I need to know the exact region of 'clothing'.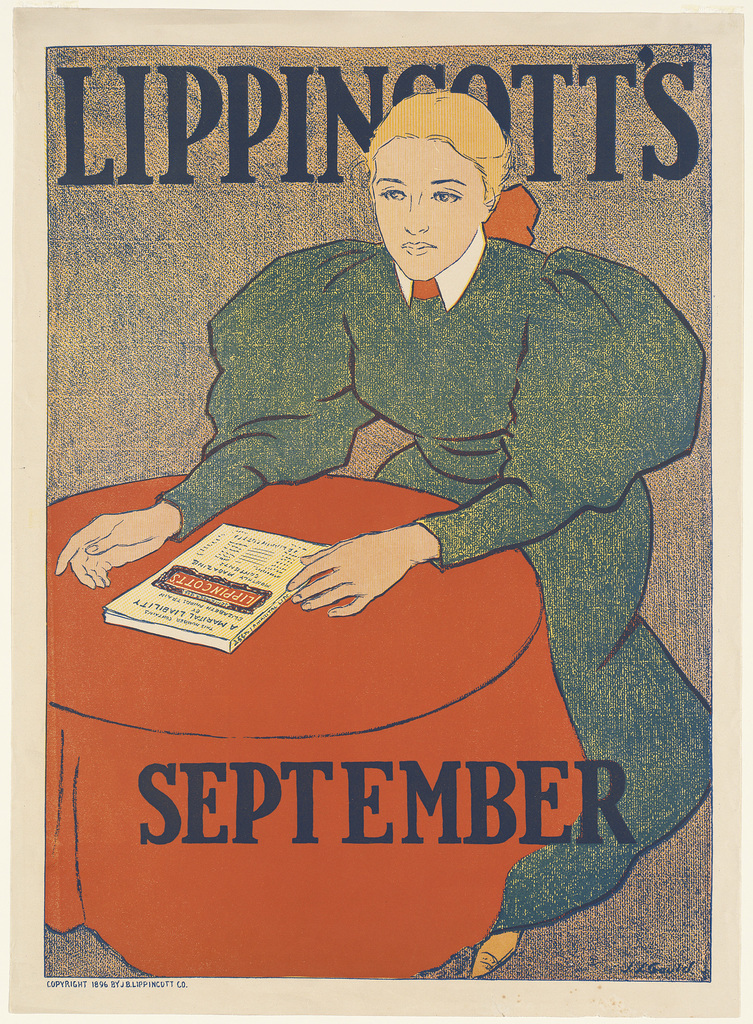
Region: left=151, top=232, right=727, bottom=935.
